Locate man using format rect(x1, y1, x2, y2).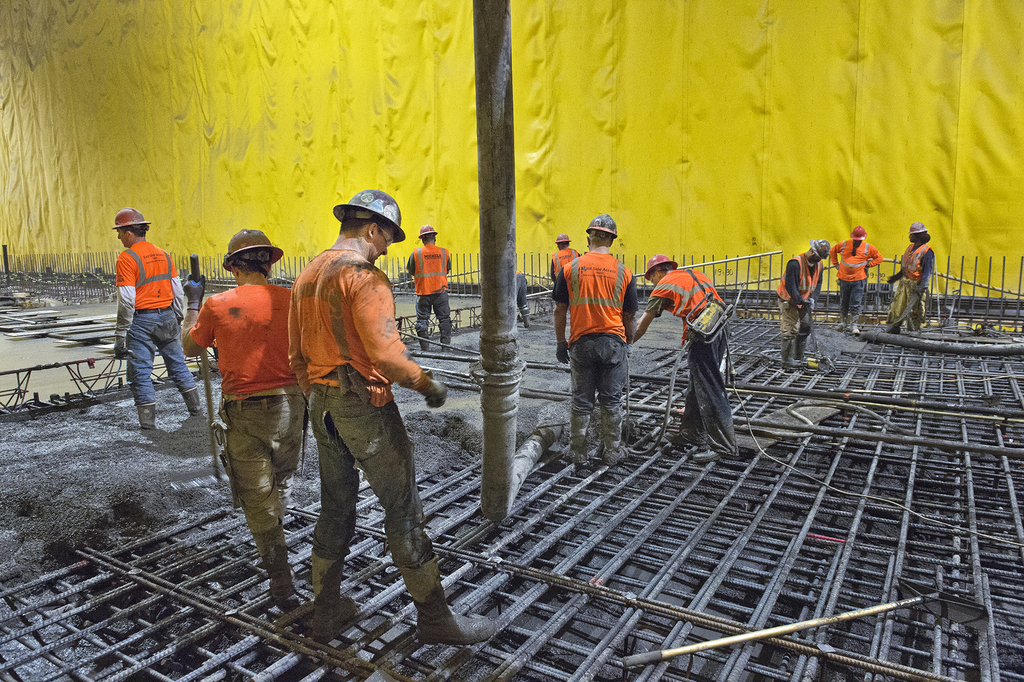
rect(552, 210, 630, 467).
